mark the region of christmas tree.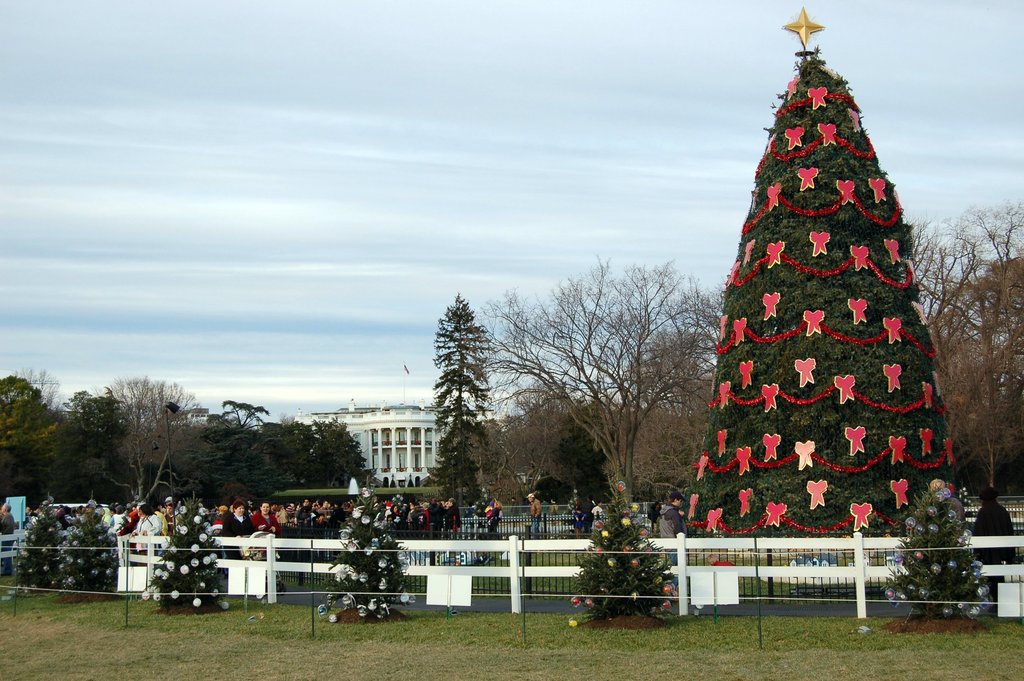
Region: 671, 6, 959, 589.
